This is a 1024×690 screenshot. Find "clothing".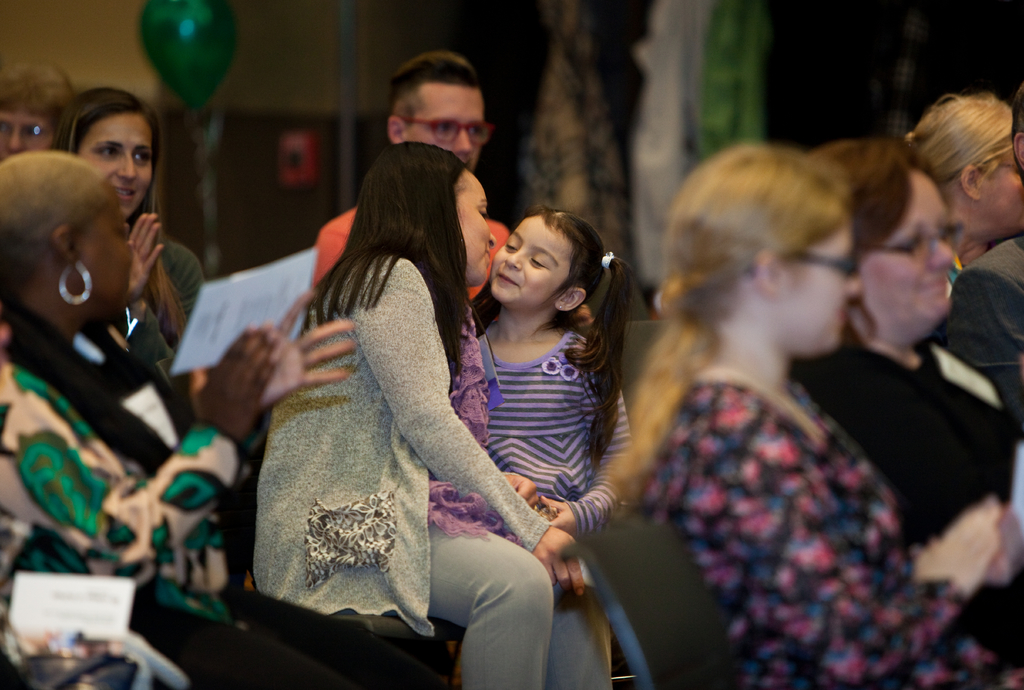
Bounding box: <region>0, 301, 248, 620</region>.
